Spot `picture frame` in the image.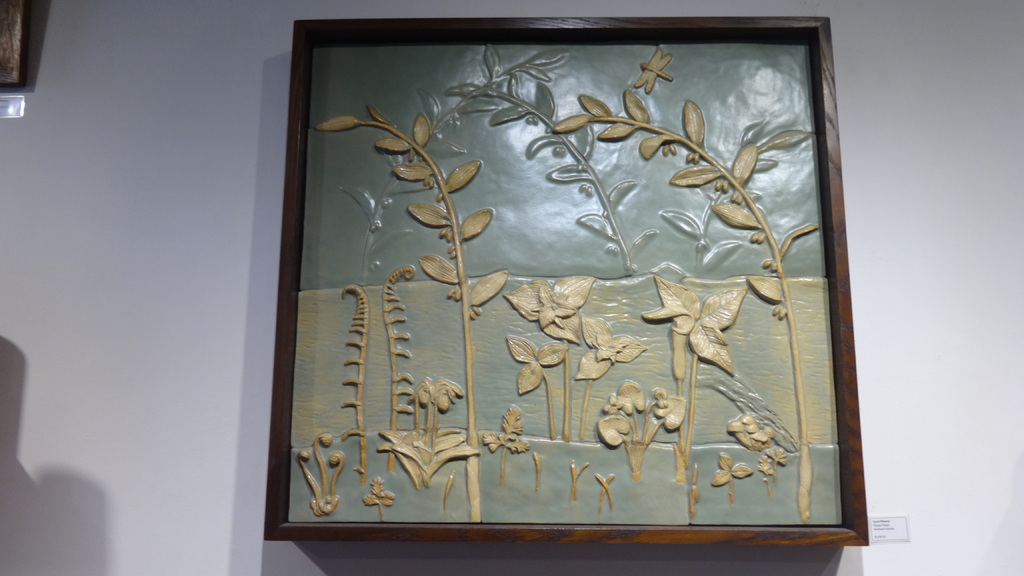
`picture frame` found at box(255, 35, 851, 522).
